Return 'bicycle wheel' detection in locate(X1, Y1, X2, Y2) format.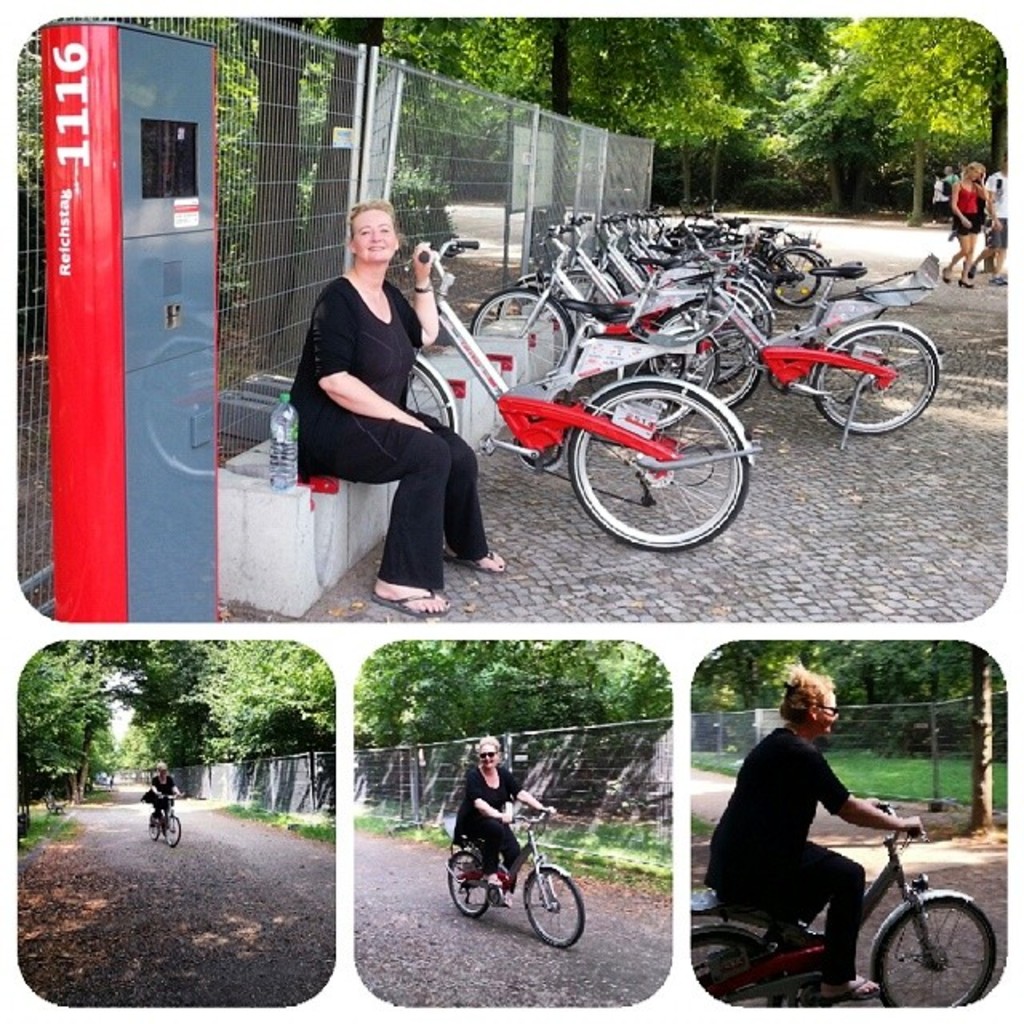
locate(549, 379, 763, 565).
